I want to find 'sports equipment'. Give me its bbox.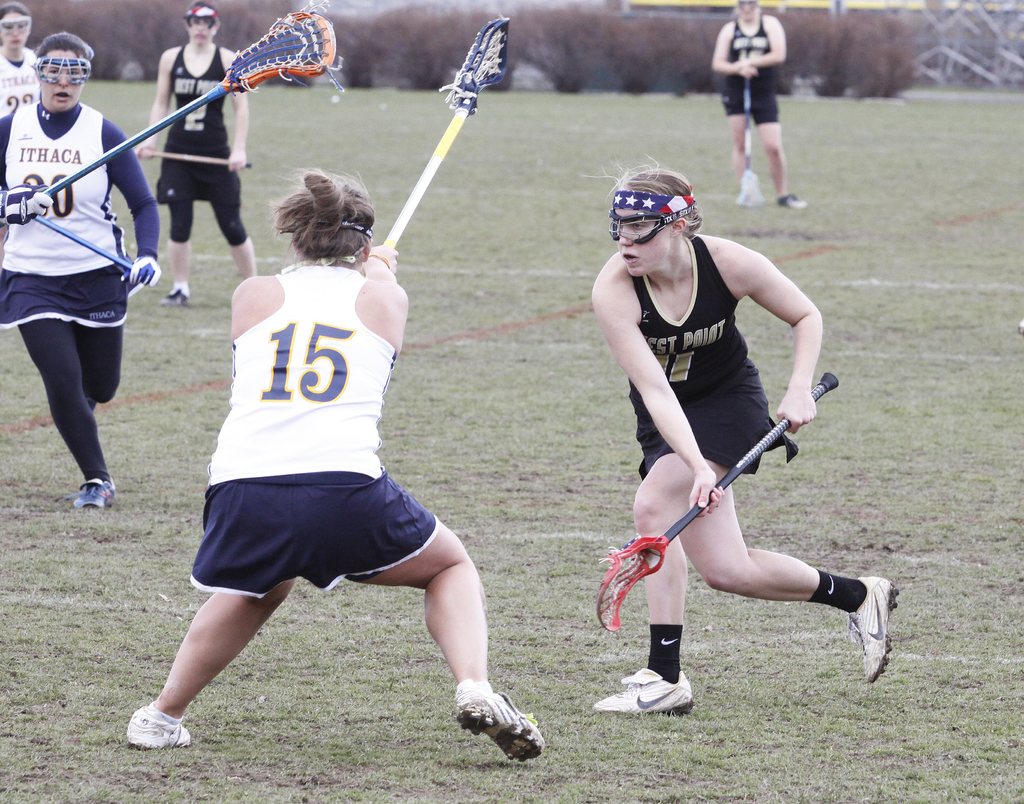
0, 182, 60, 230.
